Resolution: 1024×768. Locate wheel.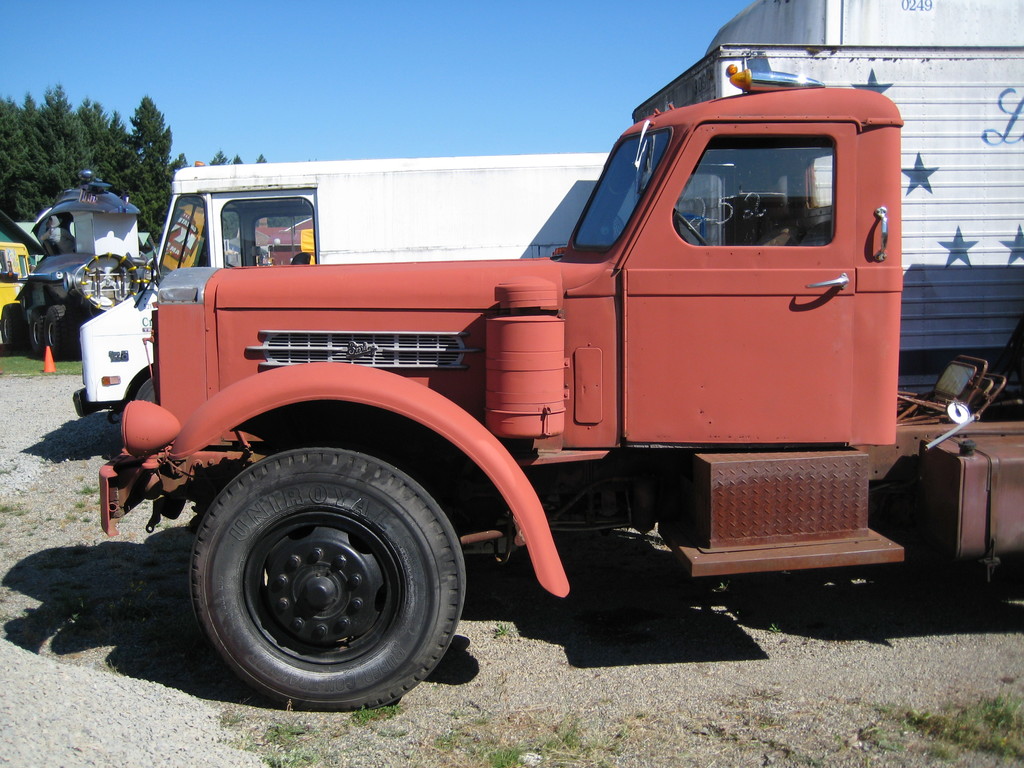
crop(31, 308, 49, 362).
